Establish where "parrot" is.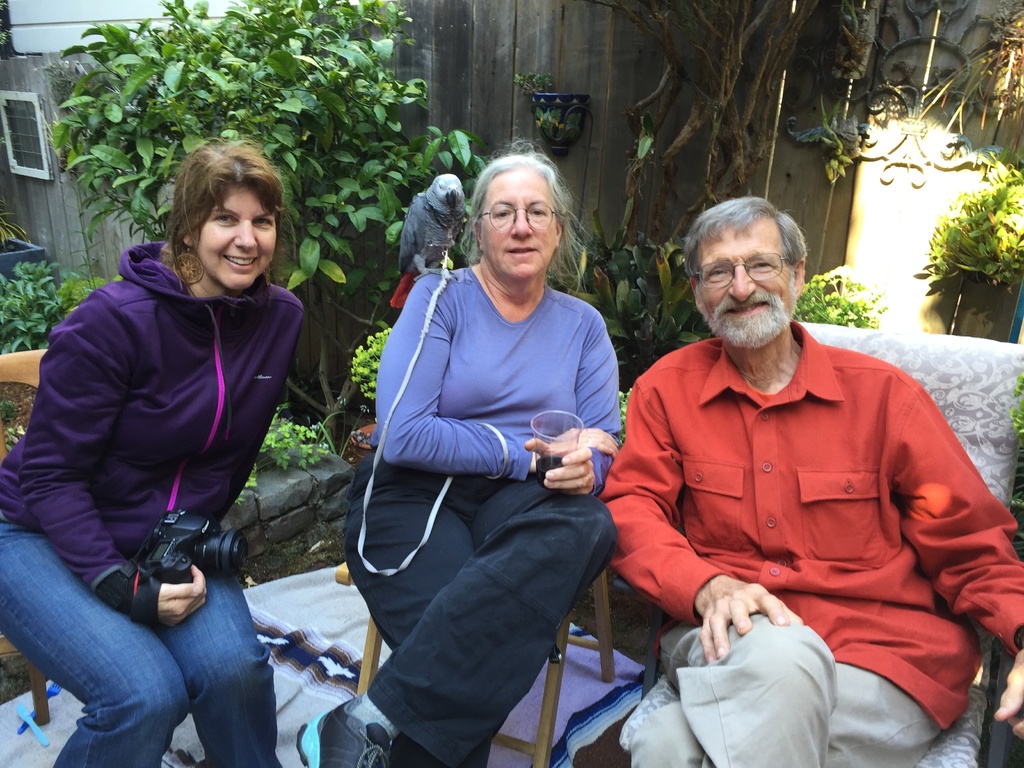
Established at locate(386, 175, 467, 311).
